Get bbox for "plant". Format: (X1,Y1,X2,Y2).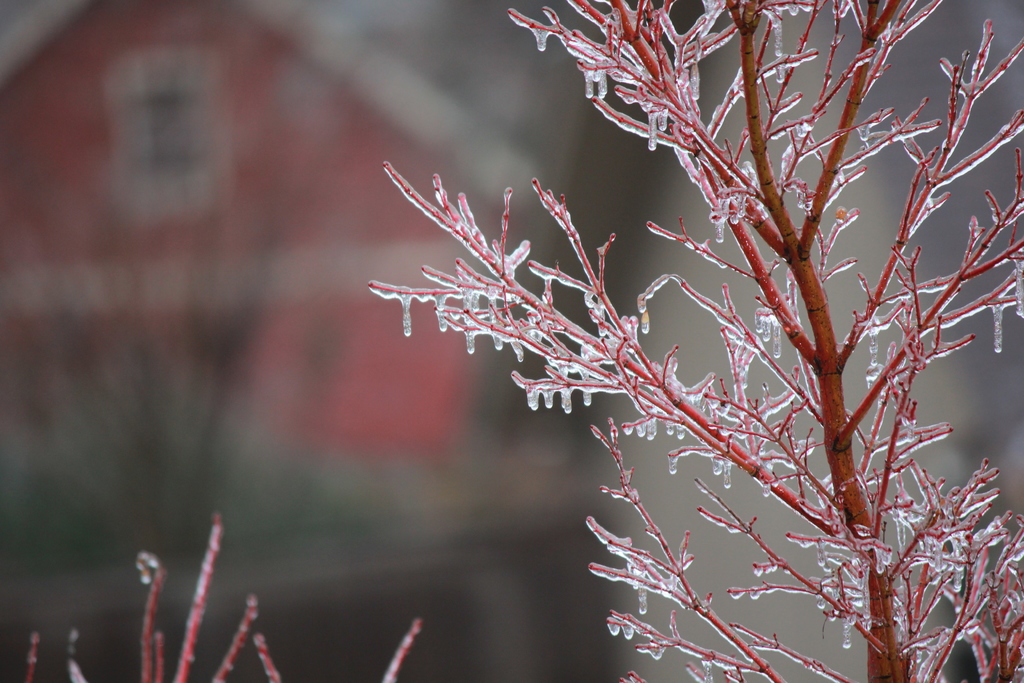
(15,517,429,682).
